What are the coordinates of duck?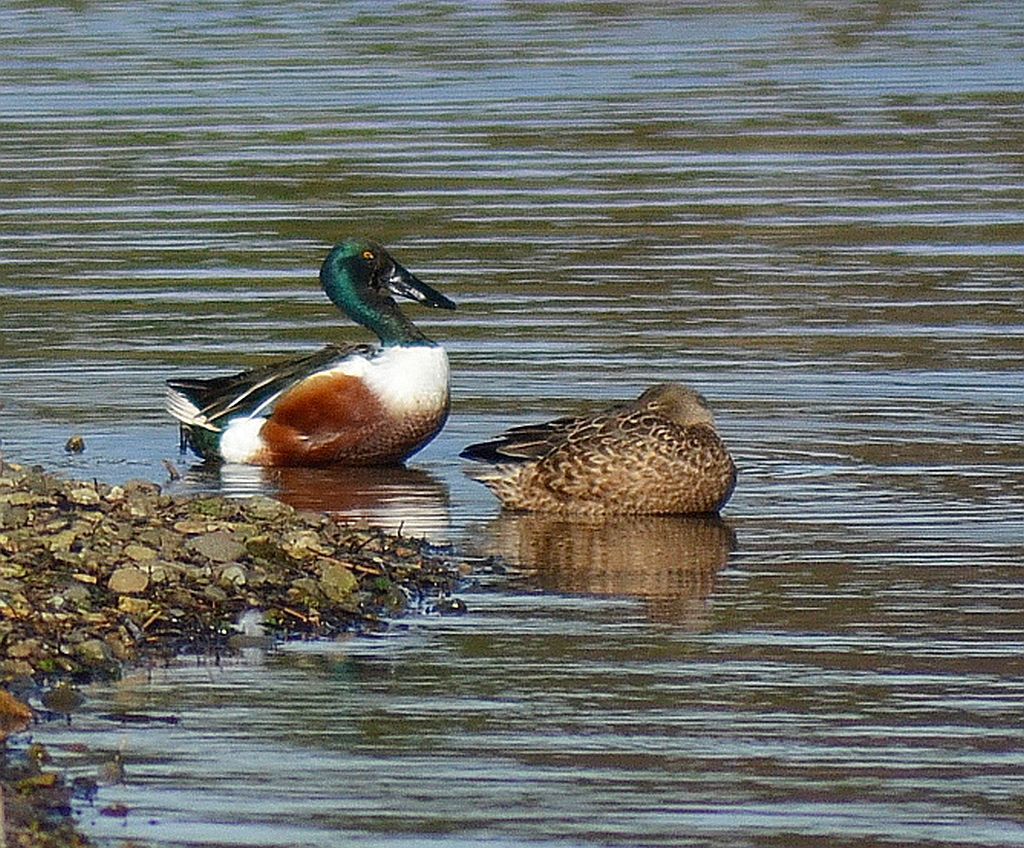
x1=166 y1=226 x2=477 y2=487.
